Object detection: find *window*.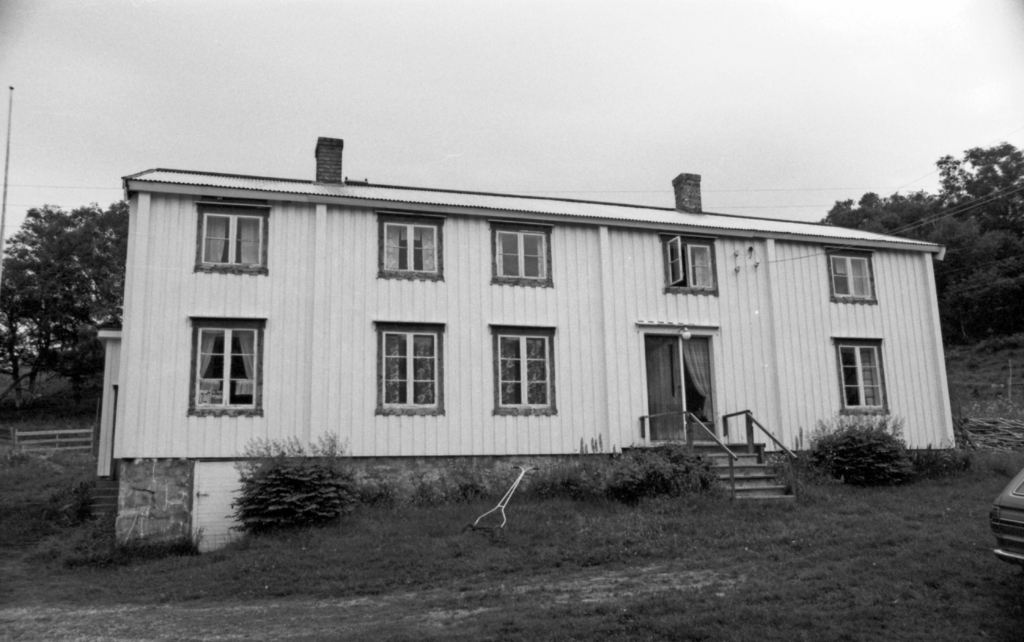
<bbox>379, 226, 439, 276</bbox>.
